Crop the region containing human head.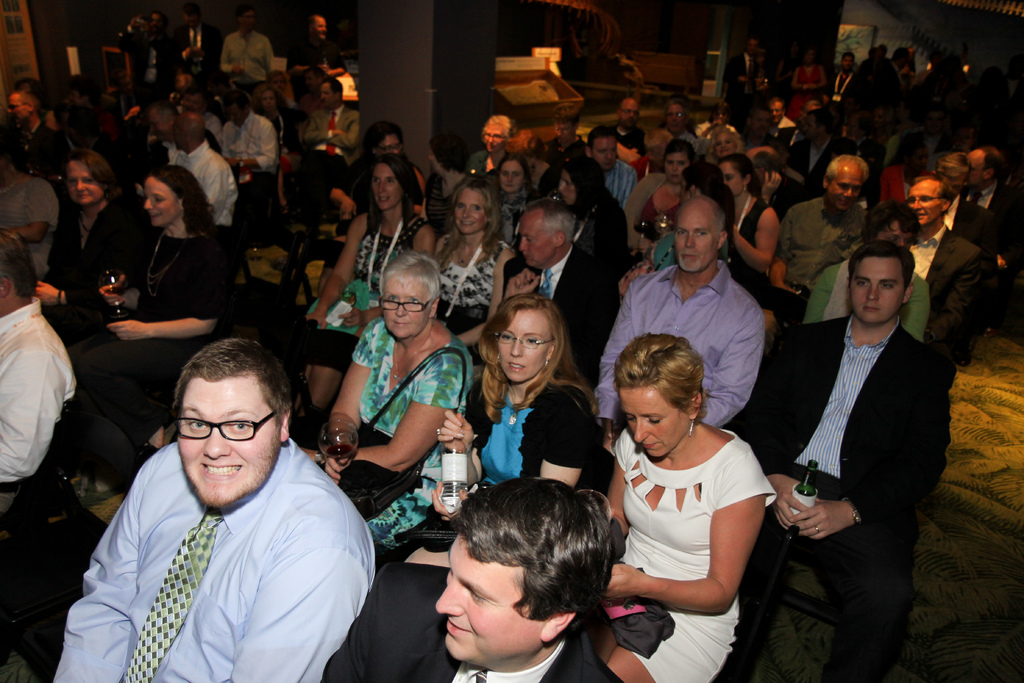
Crop region: locate(902, 174, 955, 229).
